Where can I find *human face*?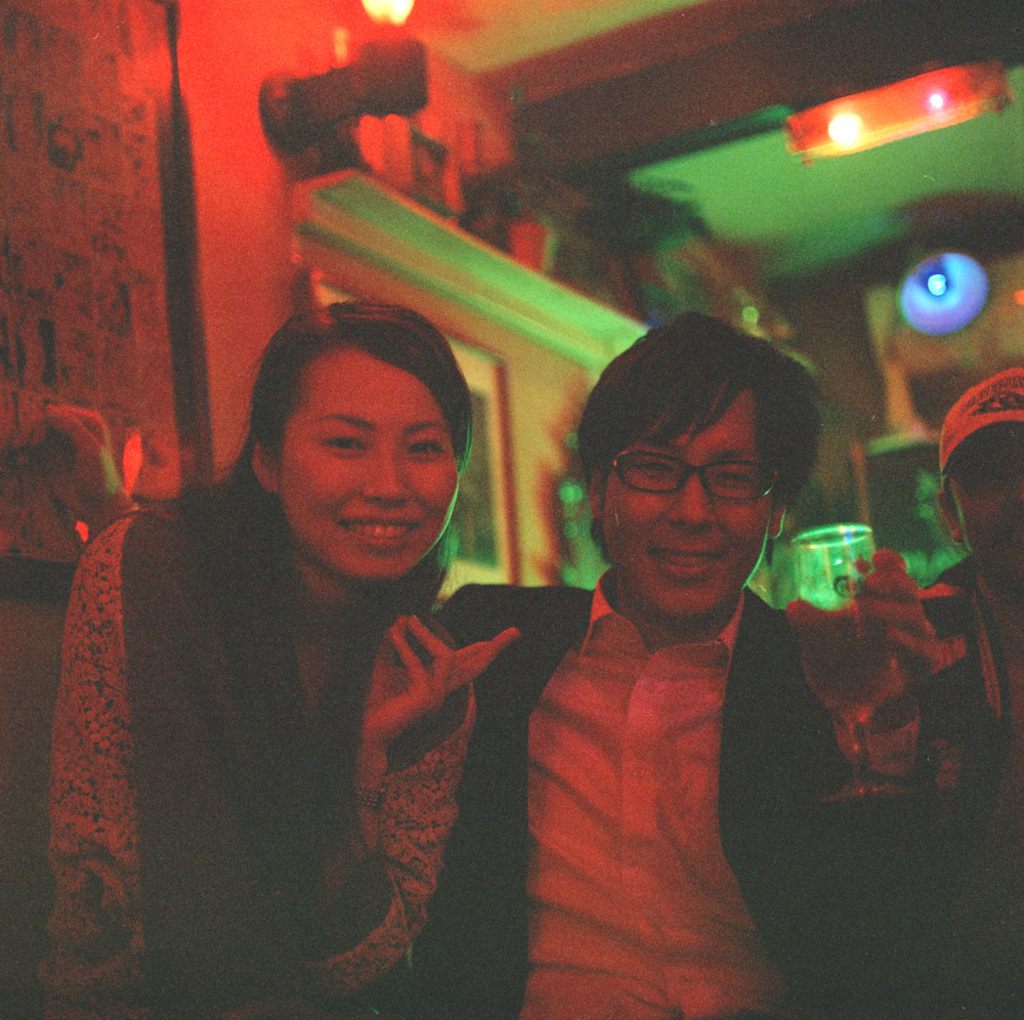
You can find it at box(602, 391, 775, 622).
